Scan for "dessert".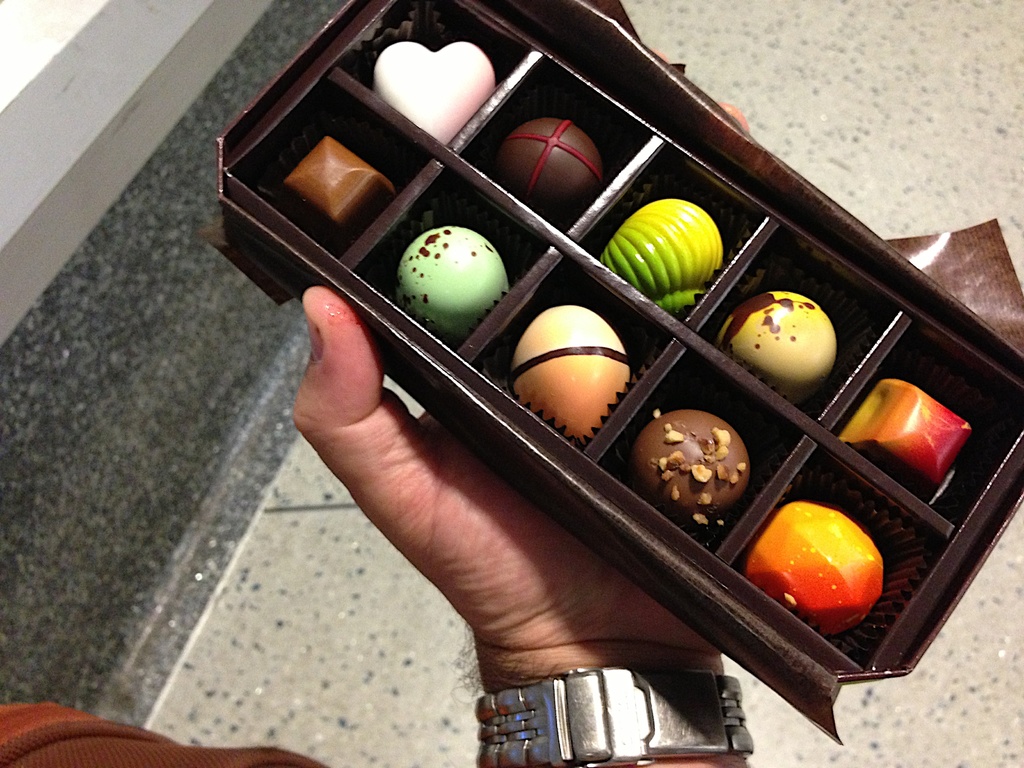
Scan result: region(285, 136, 395, 225).
